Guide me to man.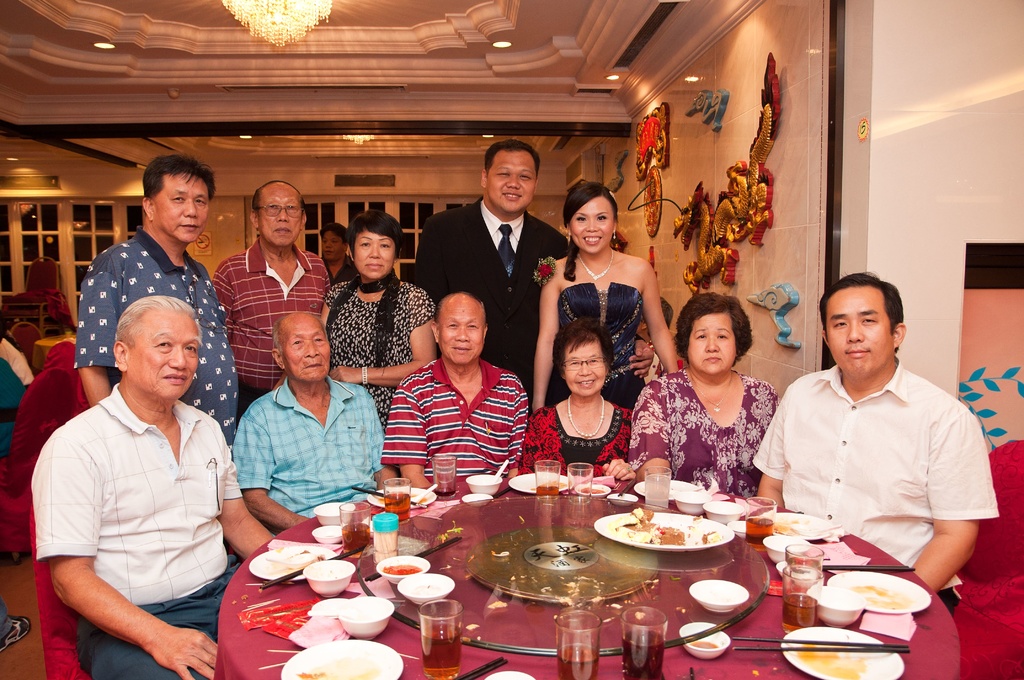
Guidance: region(753, 274, 998, 617).
